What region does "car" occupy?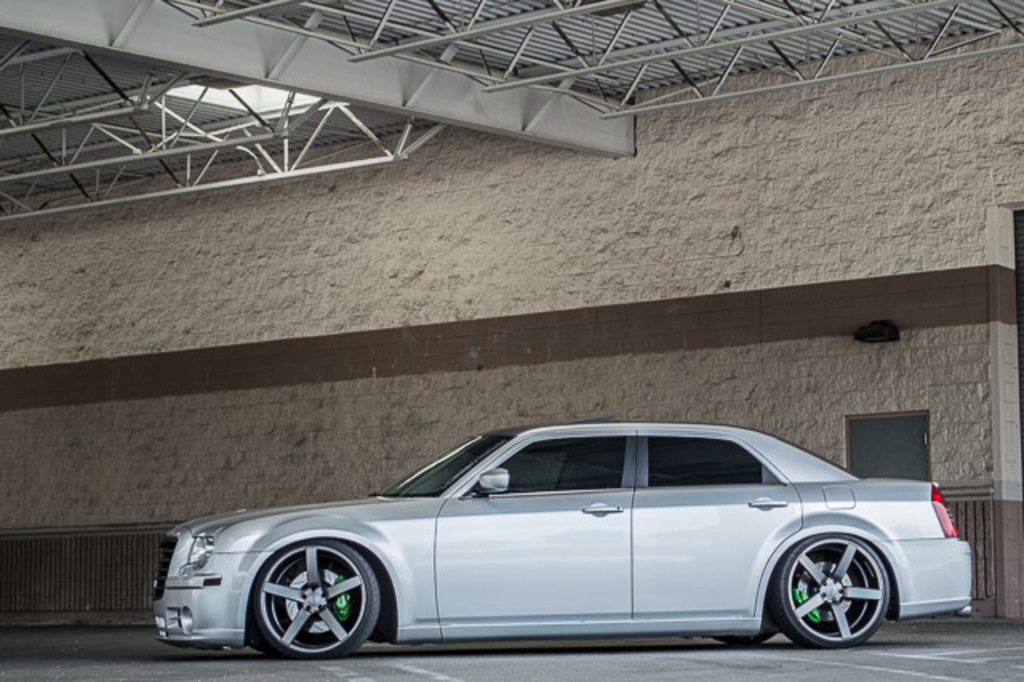
147 415 976 663.
